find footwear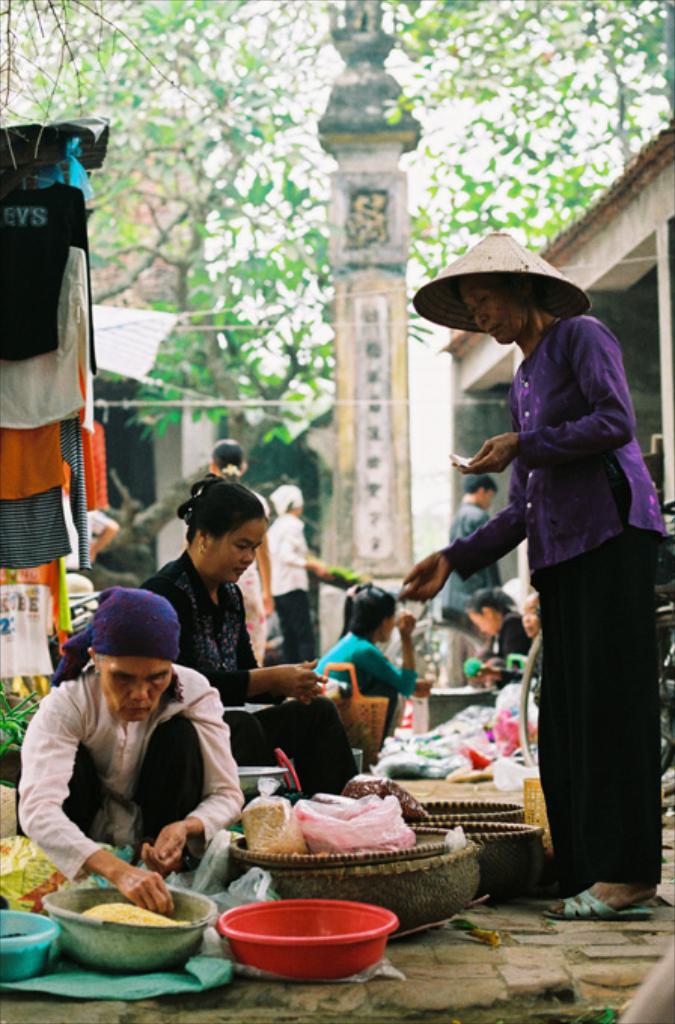
<bbox>536, 888, 657, 929</bbox>
